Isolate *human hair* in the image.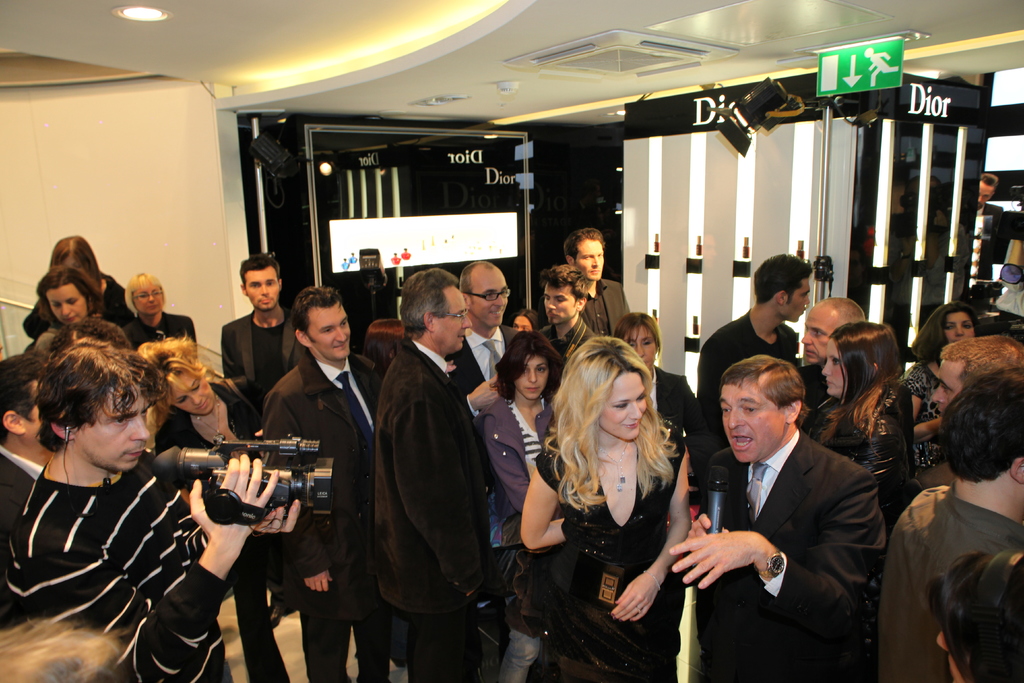
Isolated region: region(364, 316, 406, 382).
